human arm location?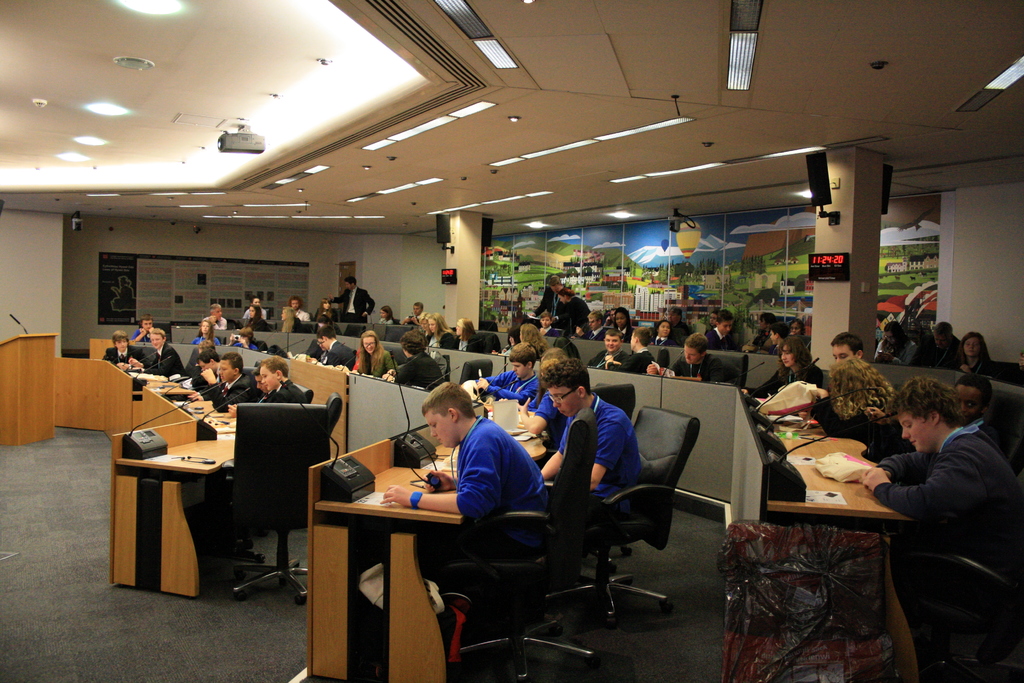
bbox(360, 293, 378, 318)
